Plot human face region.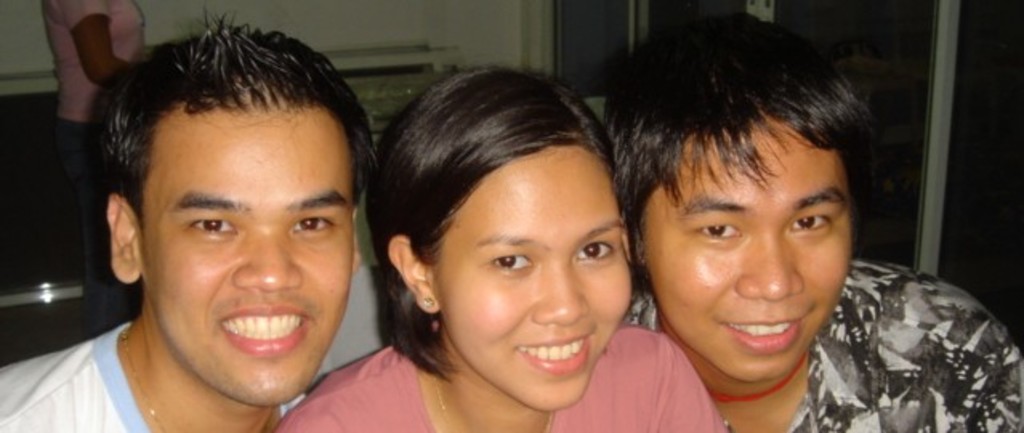
Plotted at [x1=638, y1=125, x2=854, y2=382].
